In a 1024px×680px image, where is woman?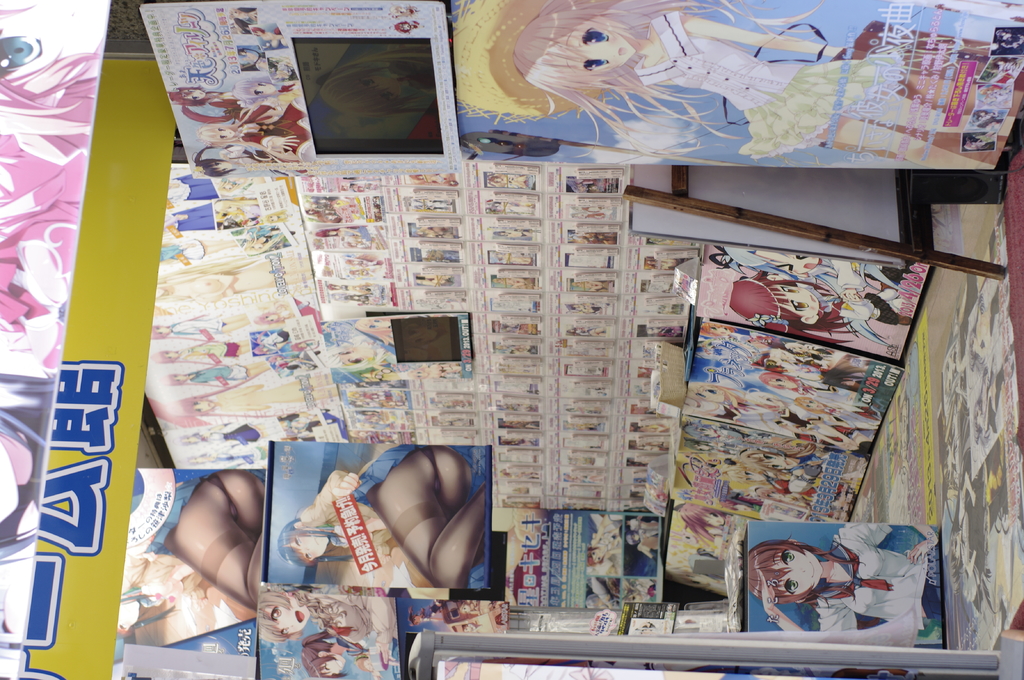
{"x1": 299, "y1": 636, "x2": 370, "y2": 679}.
